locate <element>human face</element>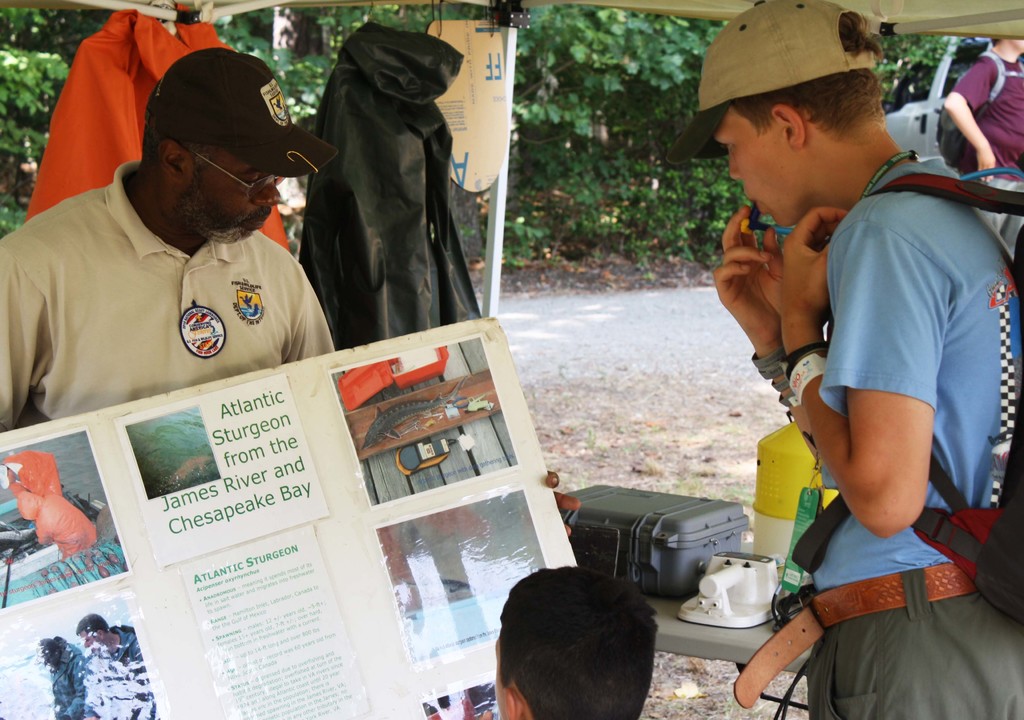
pyautogui.locateOnScreen(717, 108, 788, 229)
